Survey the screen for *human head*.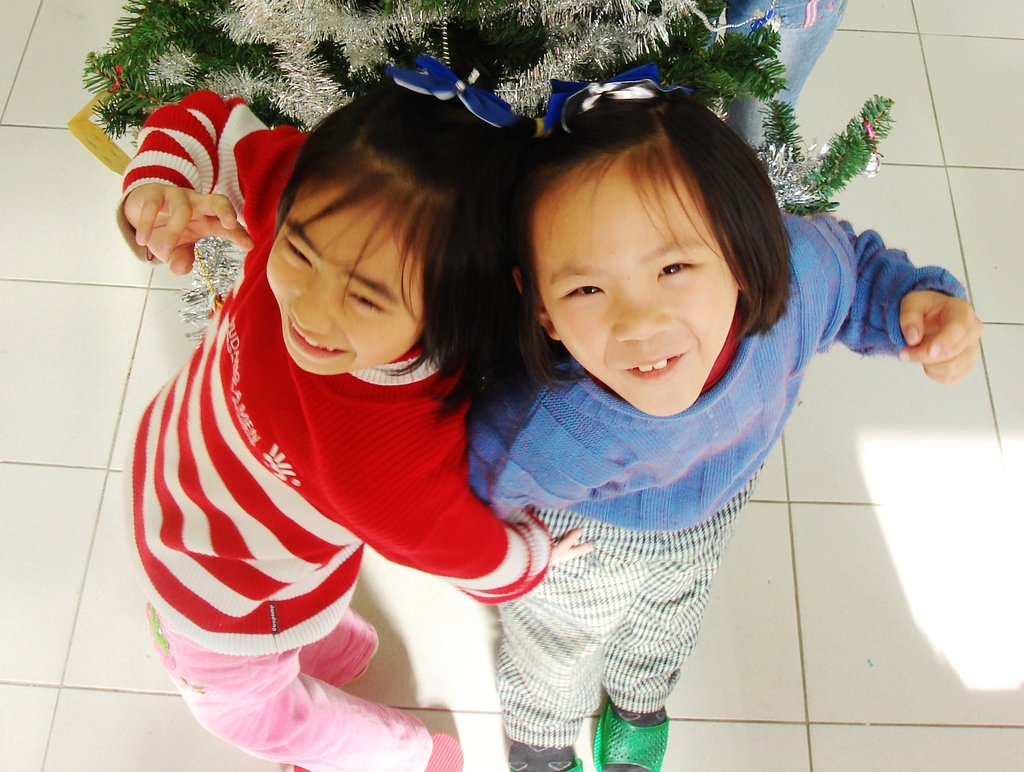
Survey found: left=518, top=88, right=773, bottom=389.
